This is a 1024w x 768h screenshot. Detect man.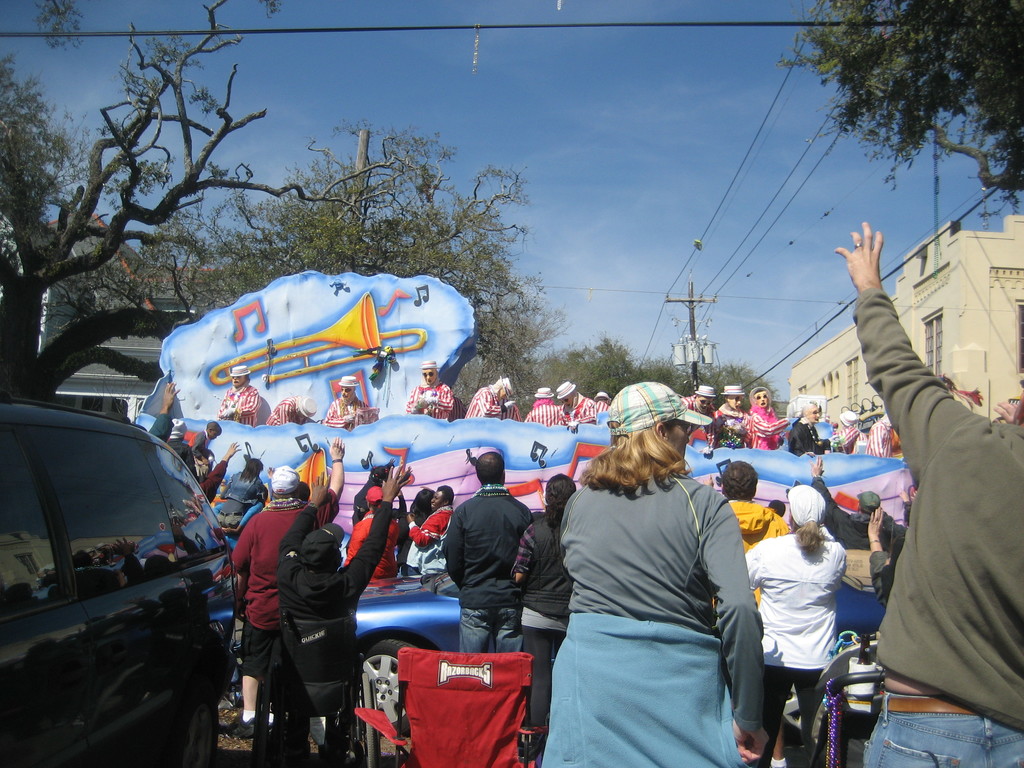
(846, 169, 1020, 767).
